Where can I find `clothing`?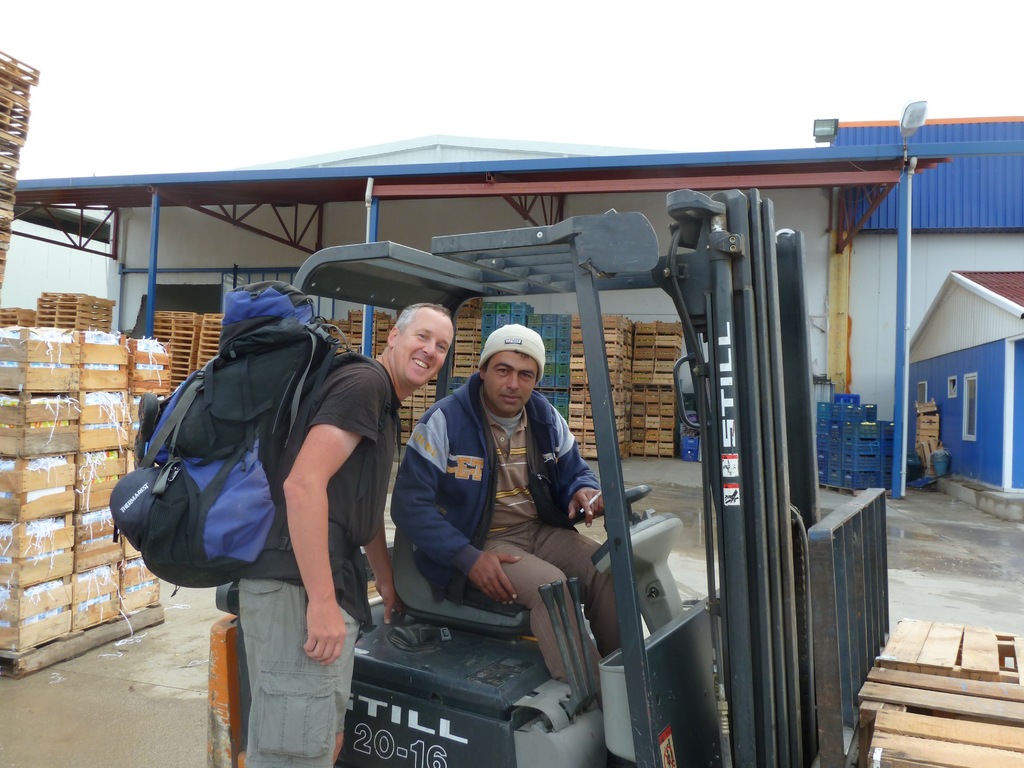
You can find it at <region>374, 323, 617, 675</region>.
